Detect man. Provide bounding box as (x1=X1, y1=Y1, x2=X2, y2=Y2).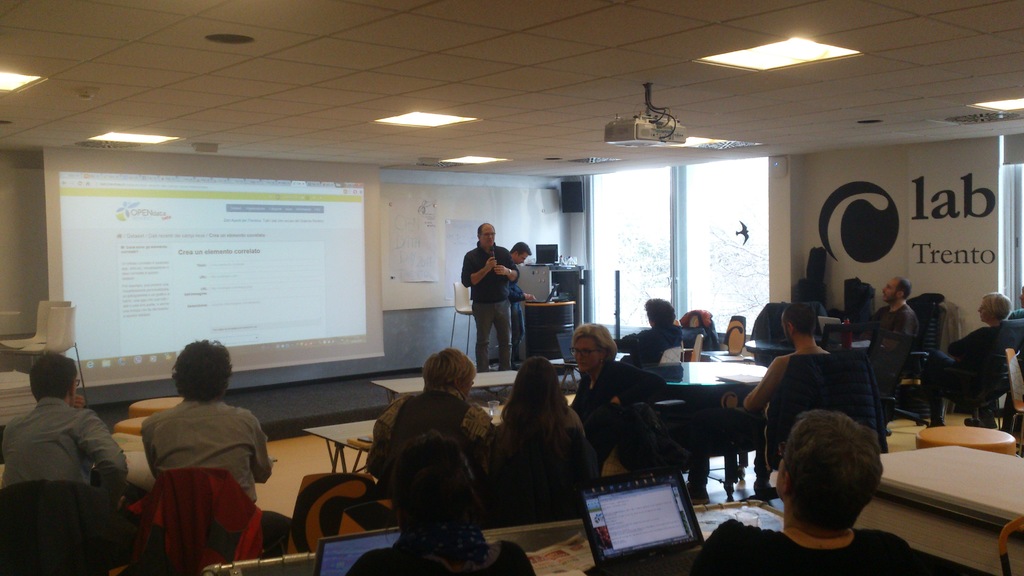
(x1=356, y1=346, x2=497, y2=498).
